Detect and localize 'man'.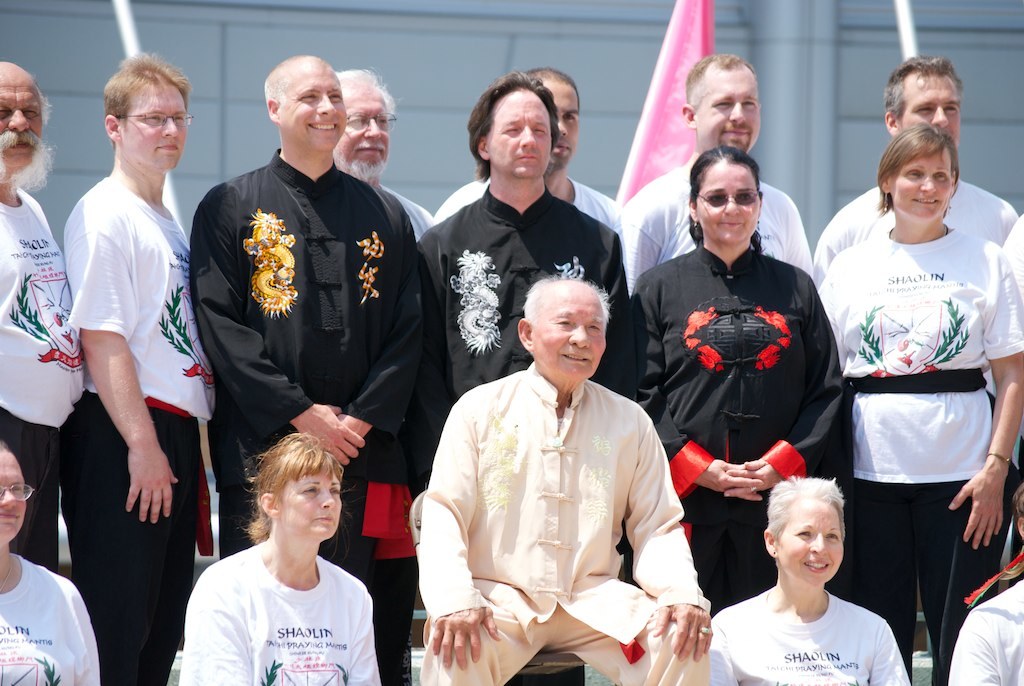
Localized at <region>417, 275, 712, 685</region>.
